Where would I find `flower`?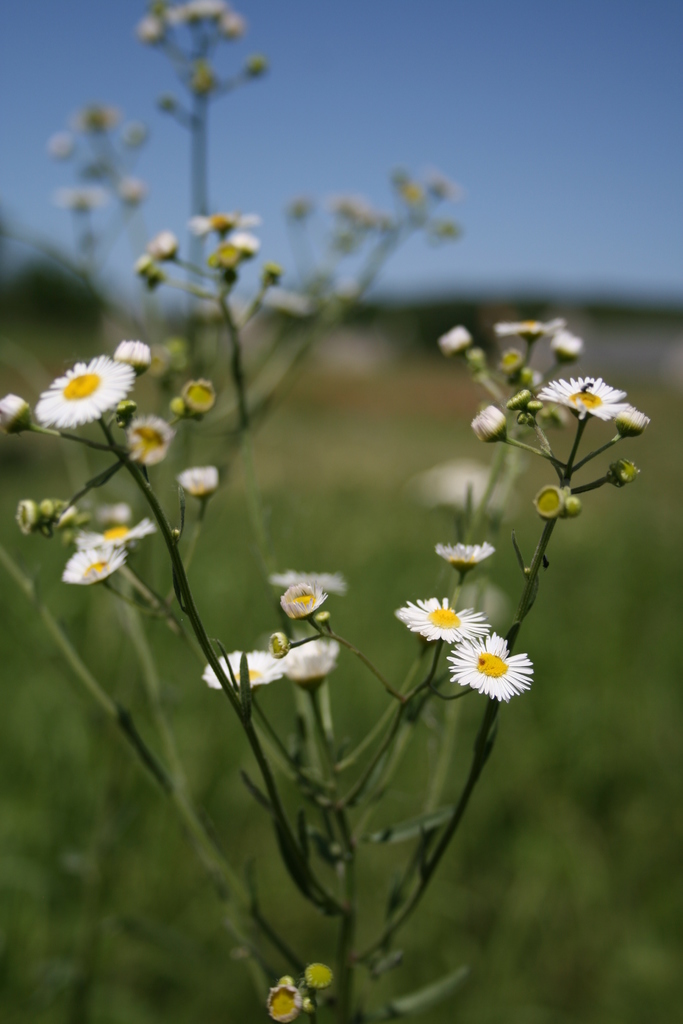
At box=[103, 514, 156, 547].
